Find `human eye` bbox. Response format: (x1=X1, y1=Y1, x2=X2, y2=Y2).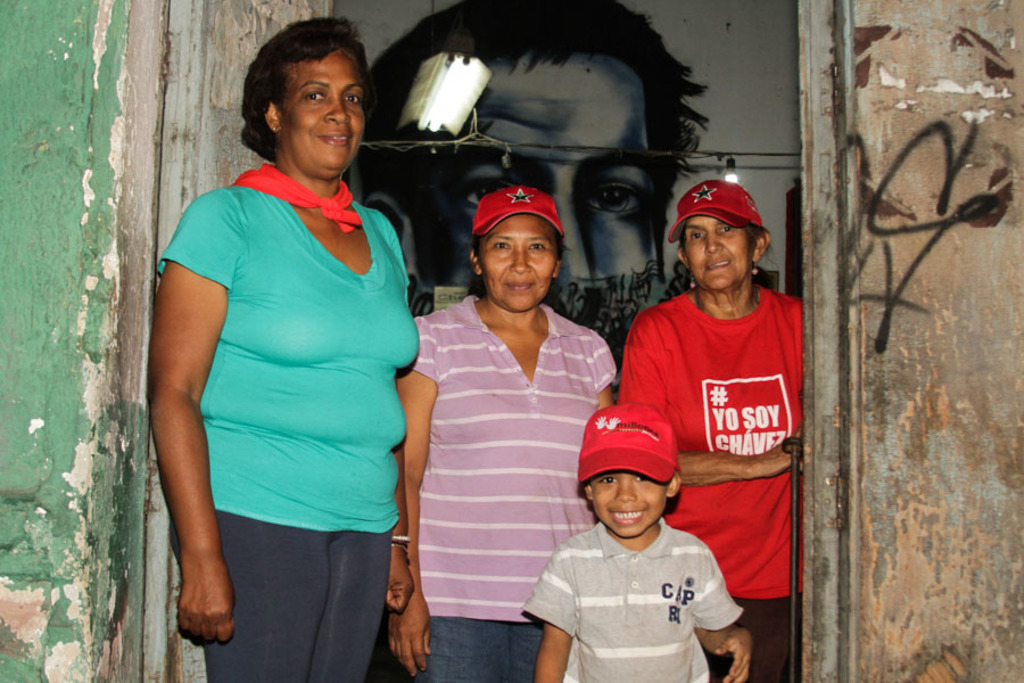
(x1=713, y1=224, x2=734, y2=234).
